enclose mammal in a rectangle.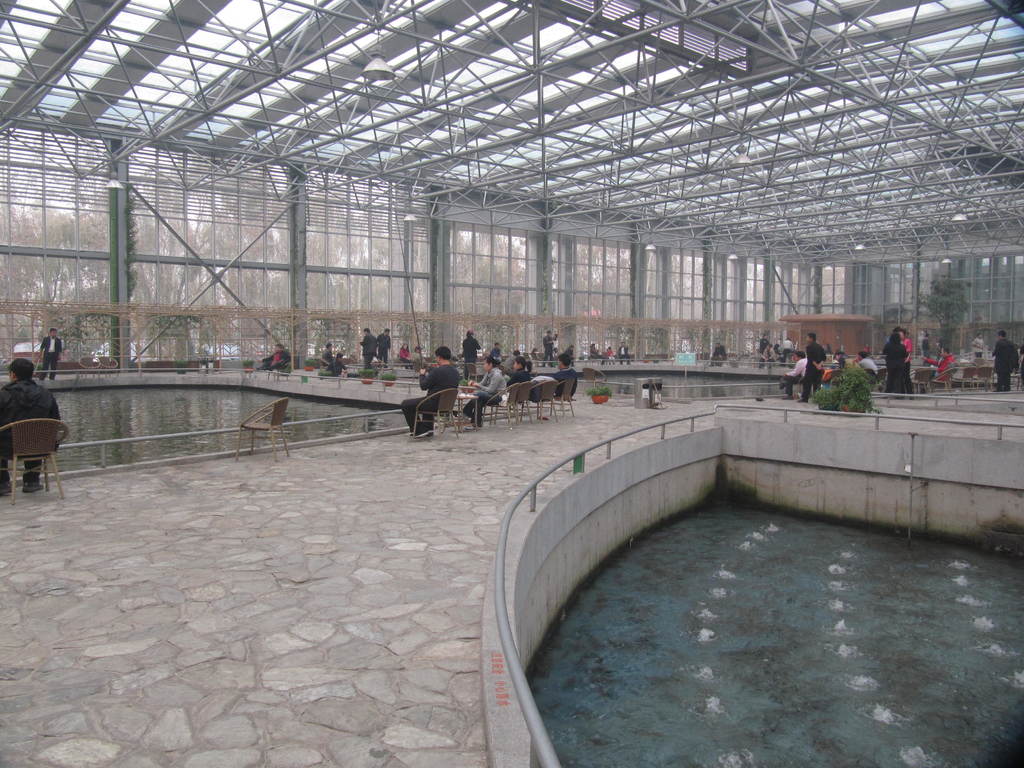
[left=507, top=355, right=531, bottom=401].
